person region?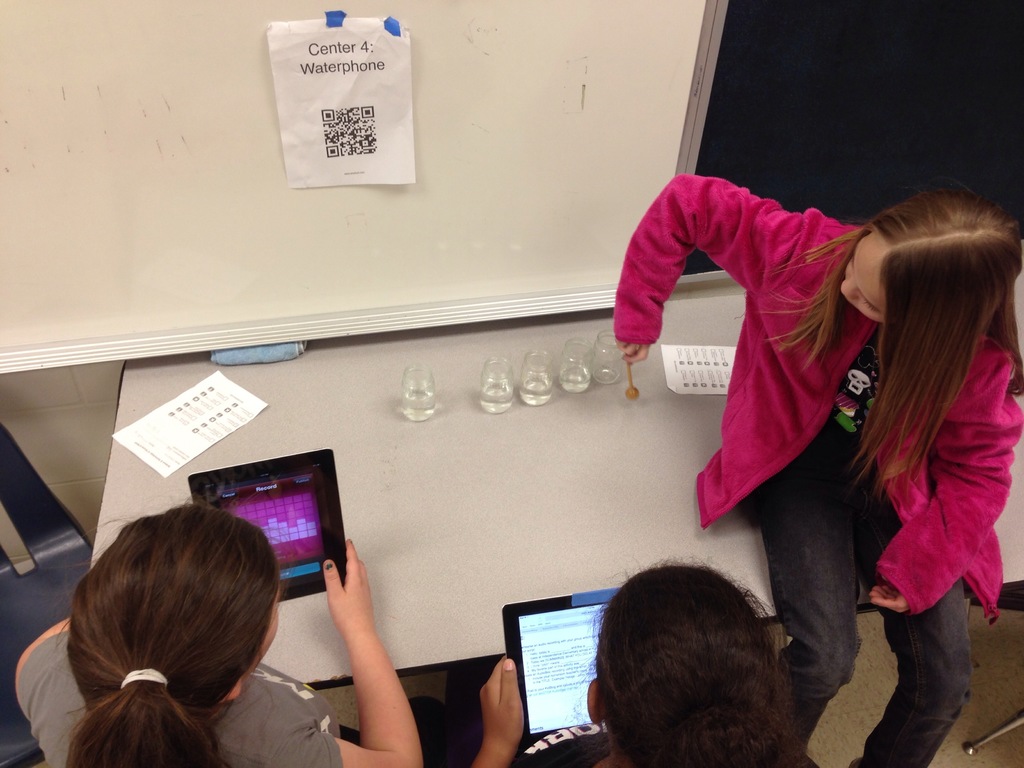
pyautogui.locateOnScreen(612, 166, 1023, 767)
